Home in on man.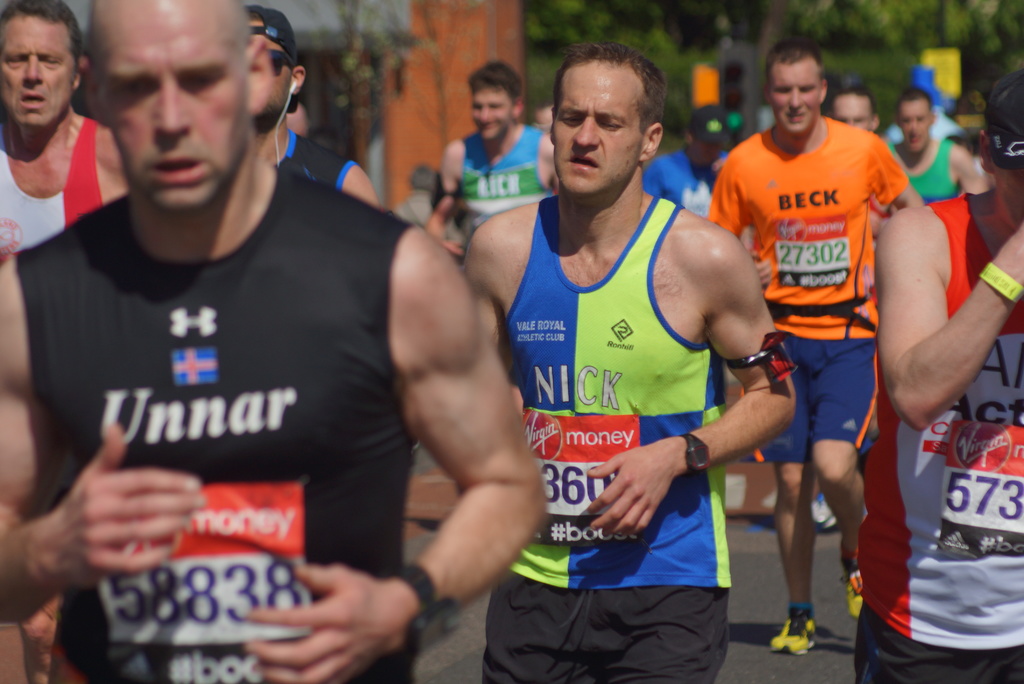
Homed in at [831, 79, 889, 138].
